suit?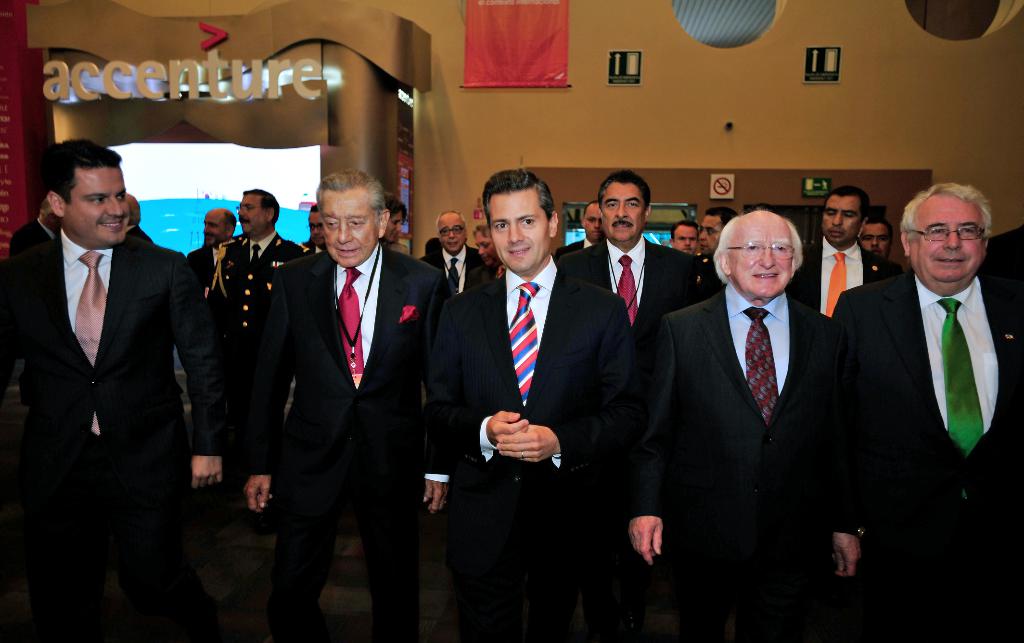
(left=428, top=263, right=641, bottom=642)
